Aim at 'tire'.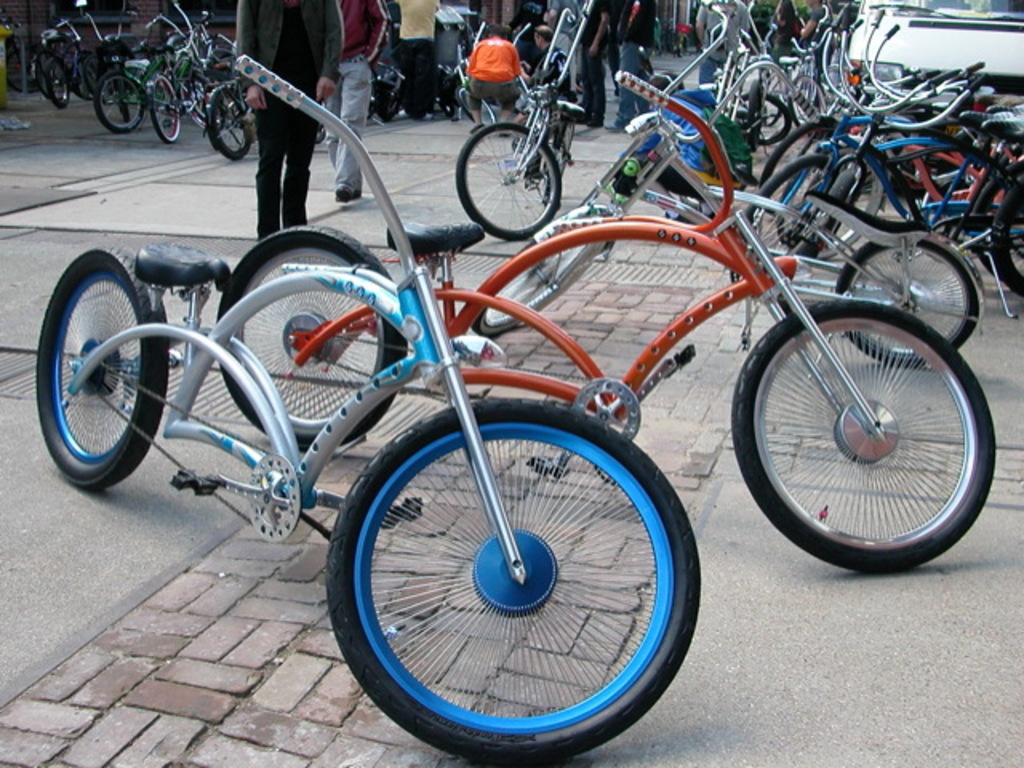
Aimed at 760 115 829 181.
